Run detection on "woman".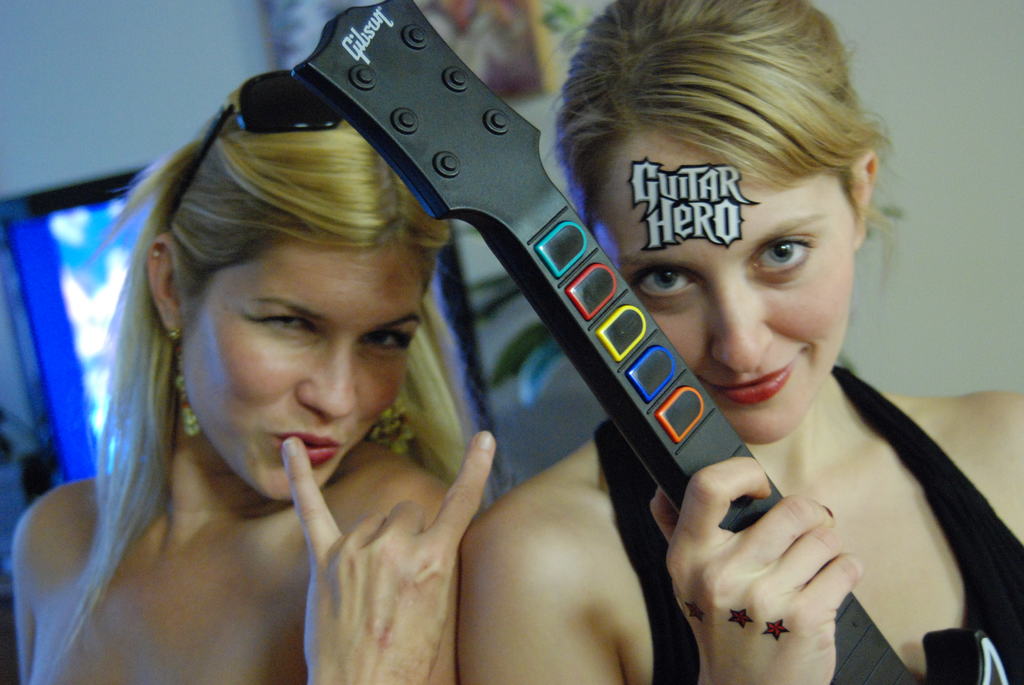
Result: rect(457, 0, 1023, 684).
